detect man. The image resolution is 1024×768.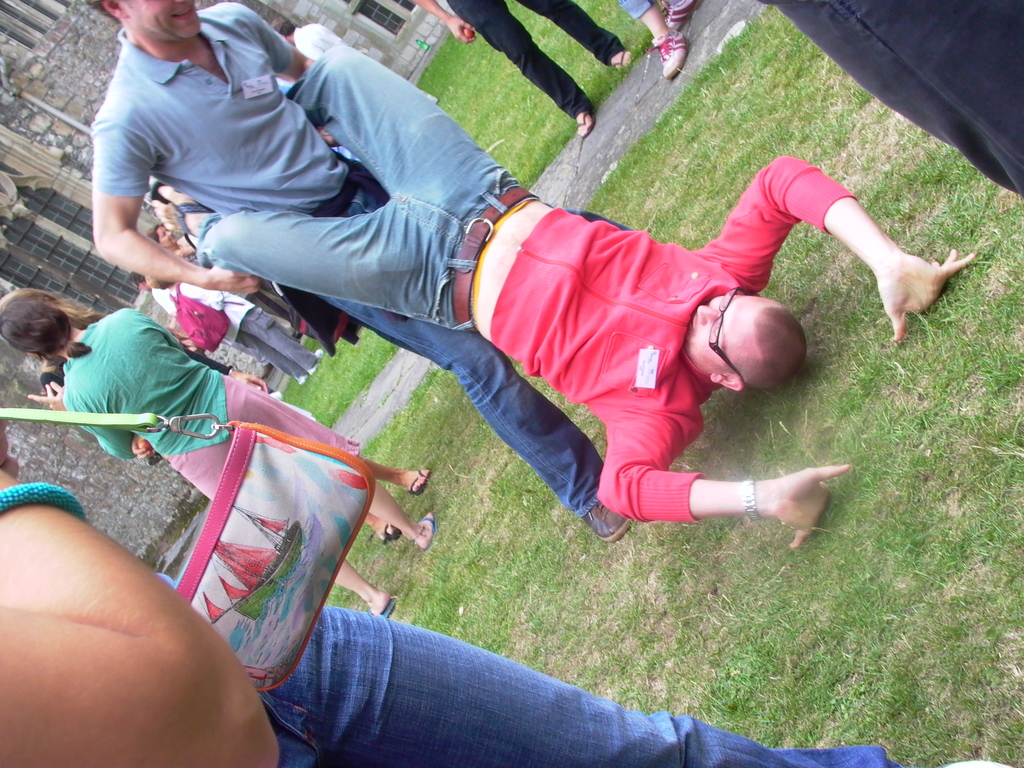
region(91, 0, 626, 540).
